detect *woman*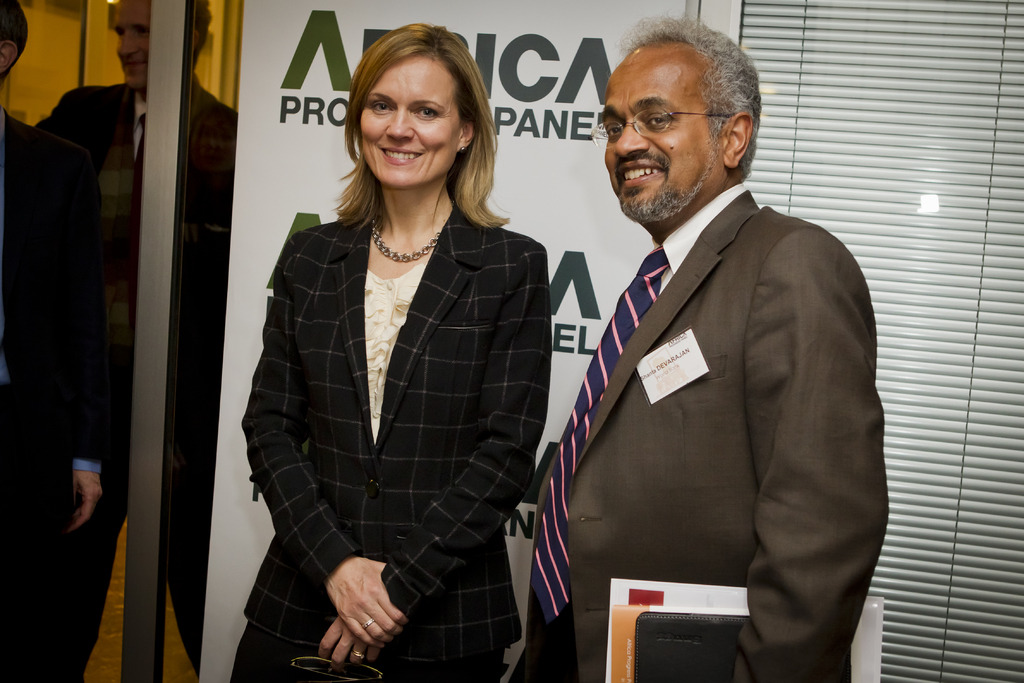
left=232, top=44, right=539, bottom=682
